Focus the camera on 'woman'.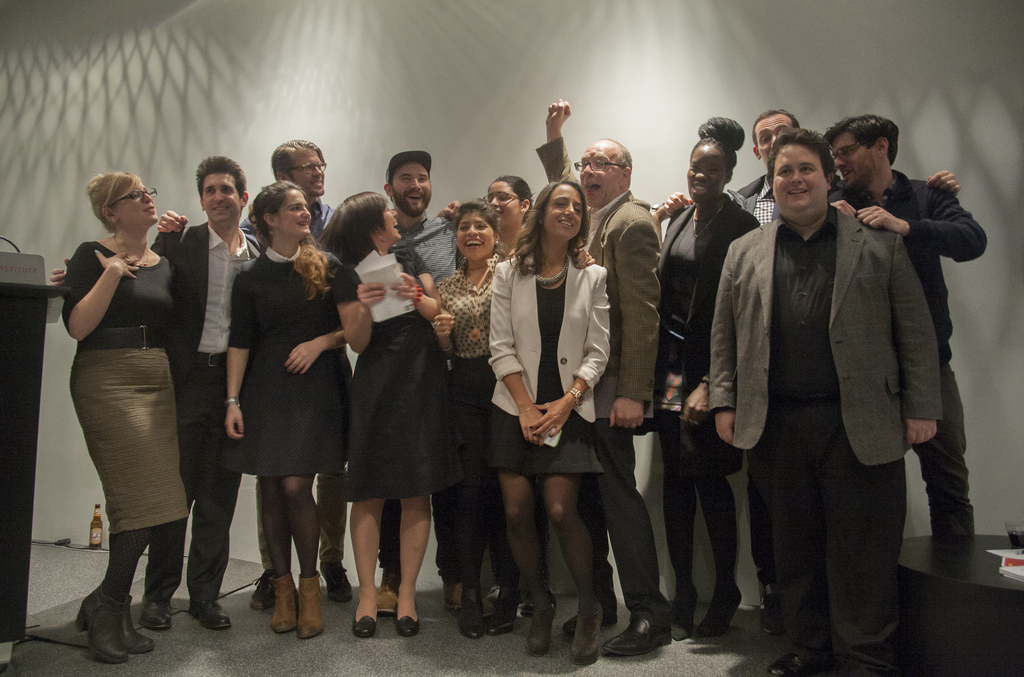
Focus region: [221, 178, 346, 640].
